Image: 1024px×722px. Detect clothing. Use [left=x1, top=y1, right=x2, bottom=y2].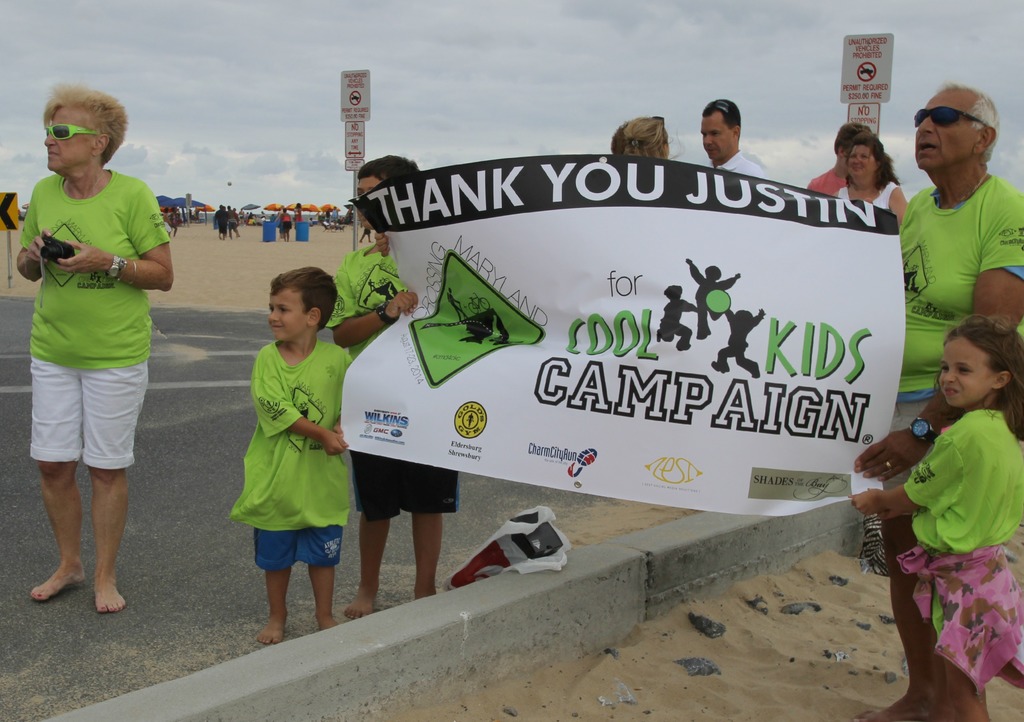
[left=892, top=176, right=1023, bottom=513].
